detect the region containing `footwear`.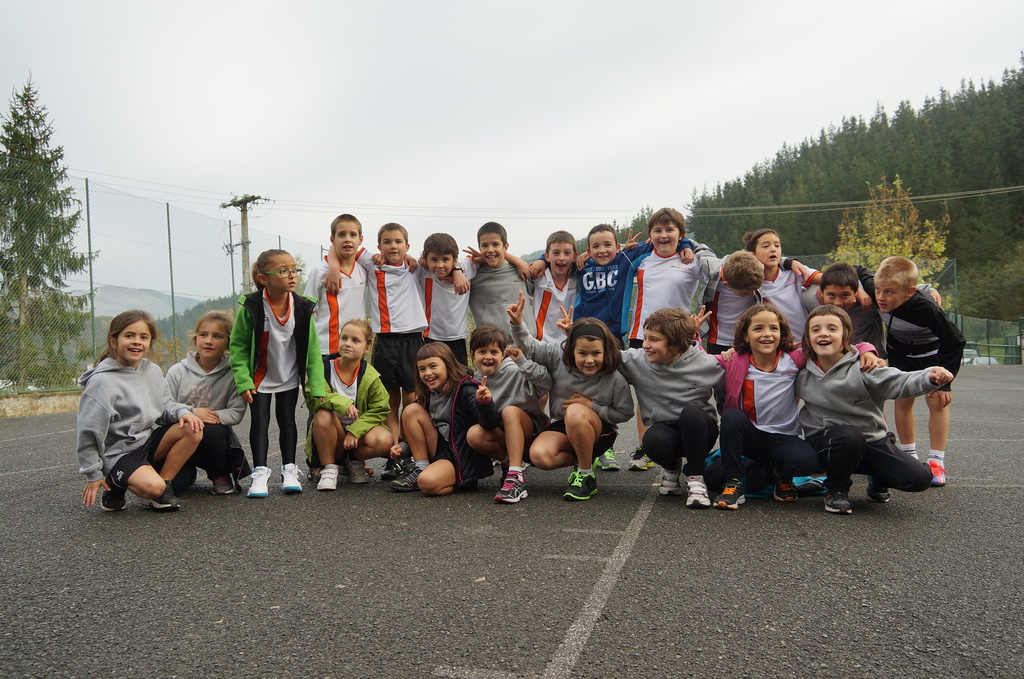
246 461 274 500.
